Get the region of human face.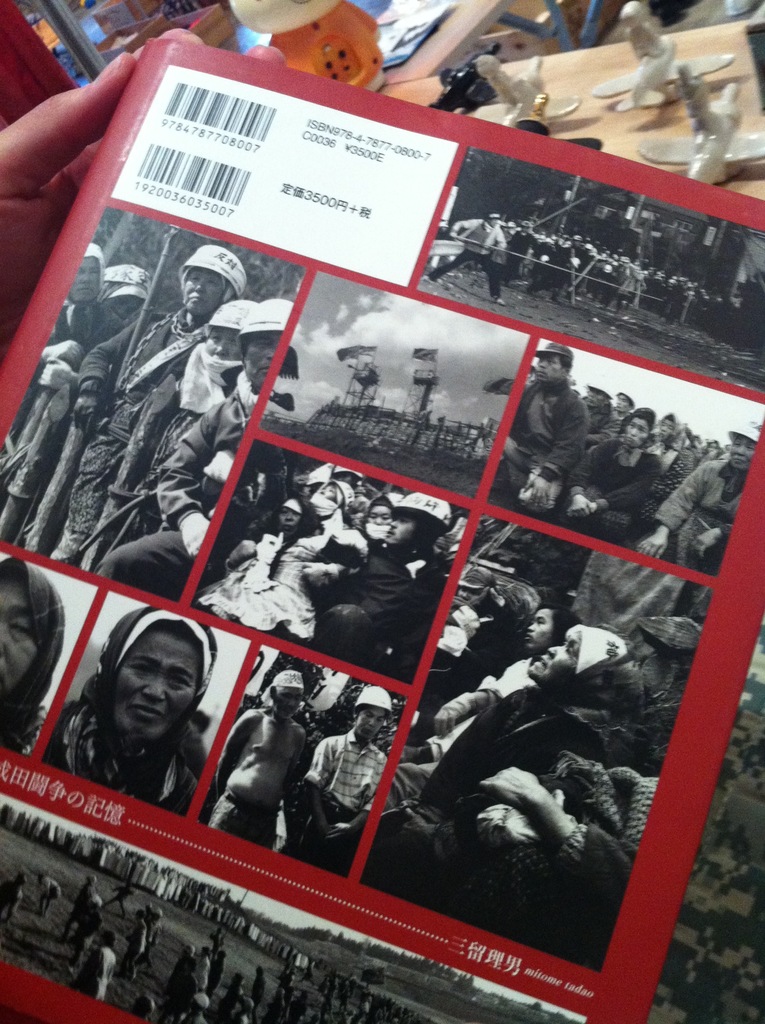
bbox=(277, 686, 302, 714).
